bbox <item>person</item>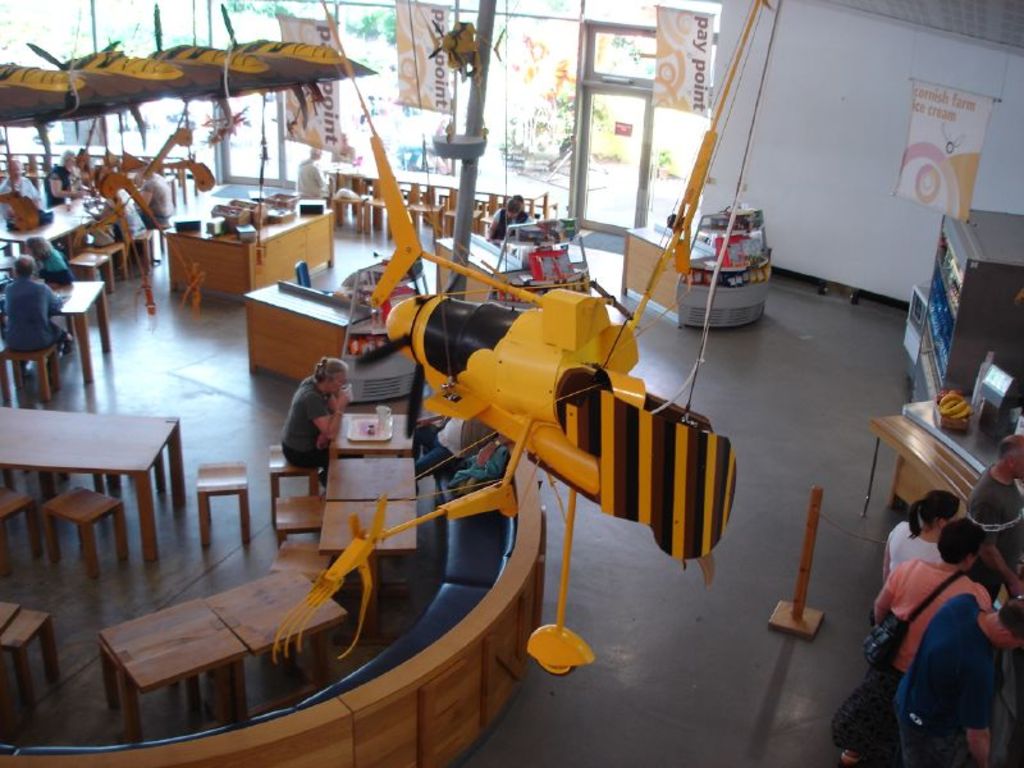
pyautogui.locateOnScreen(297, 140, 326, 209)
